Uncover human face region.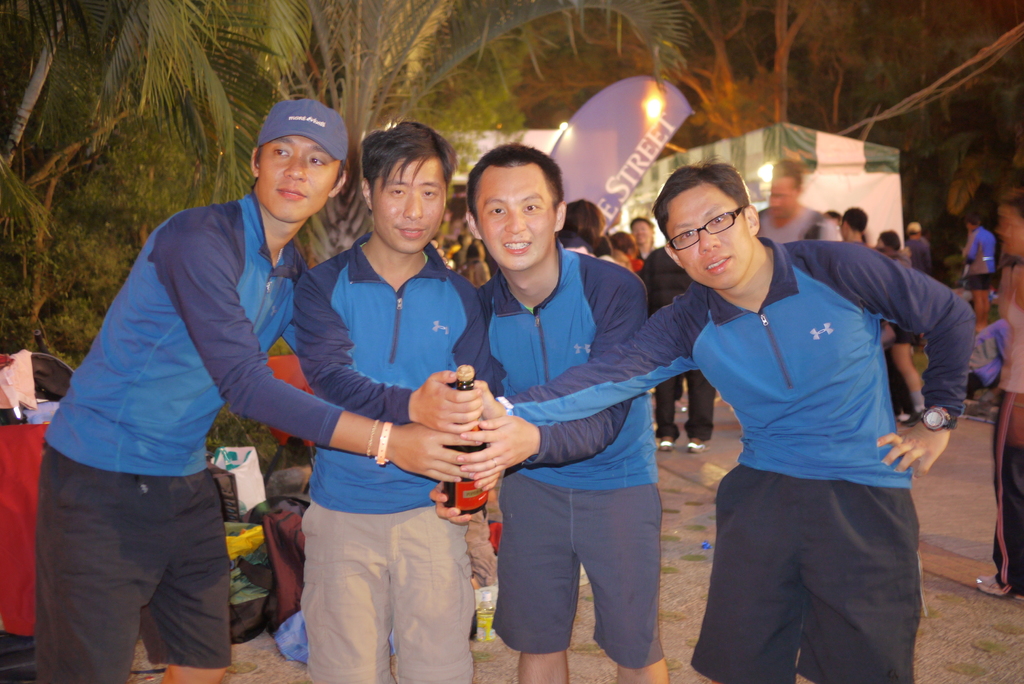
Uncovered: x1=477, y1=163, x2=551, y2=268.
